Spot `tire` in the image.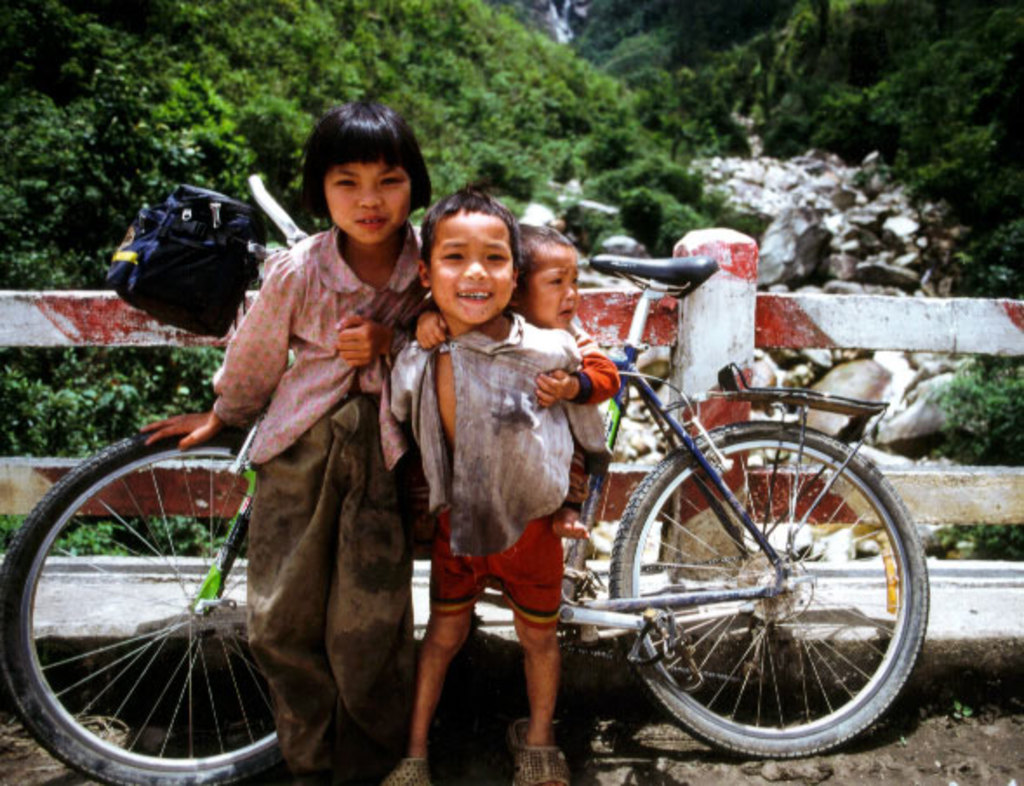
`tire` found at {"x1": 0, "y1": 433, "x2": 263, "y2": 784}.
